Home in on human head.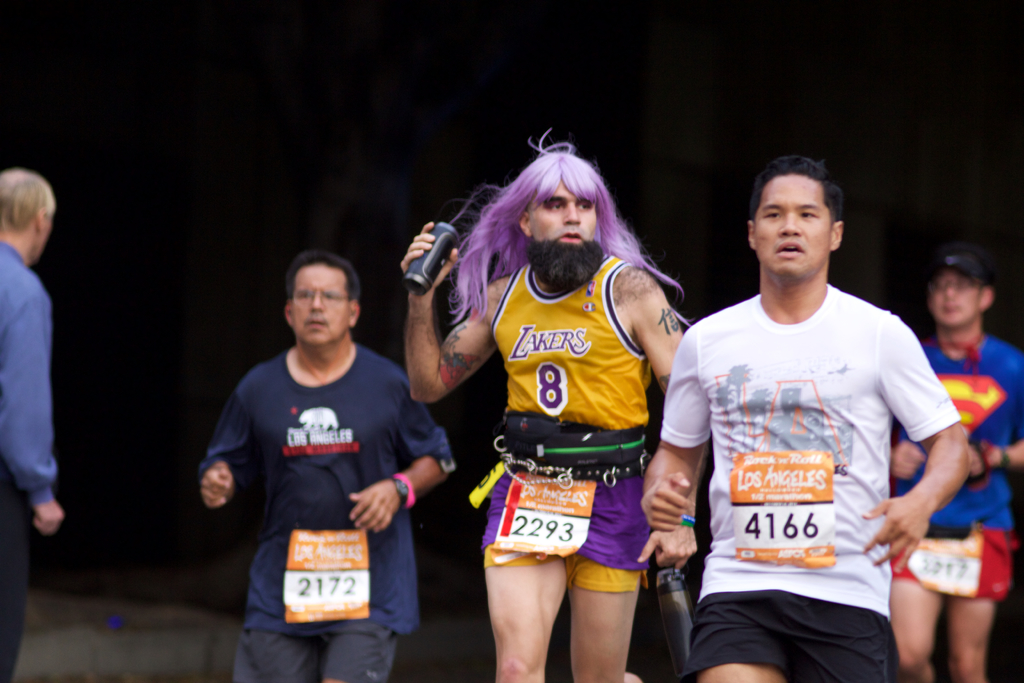
Homed in at 0:161:58:266.
